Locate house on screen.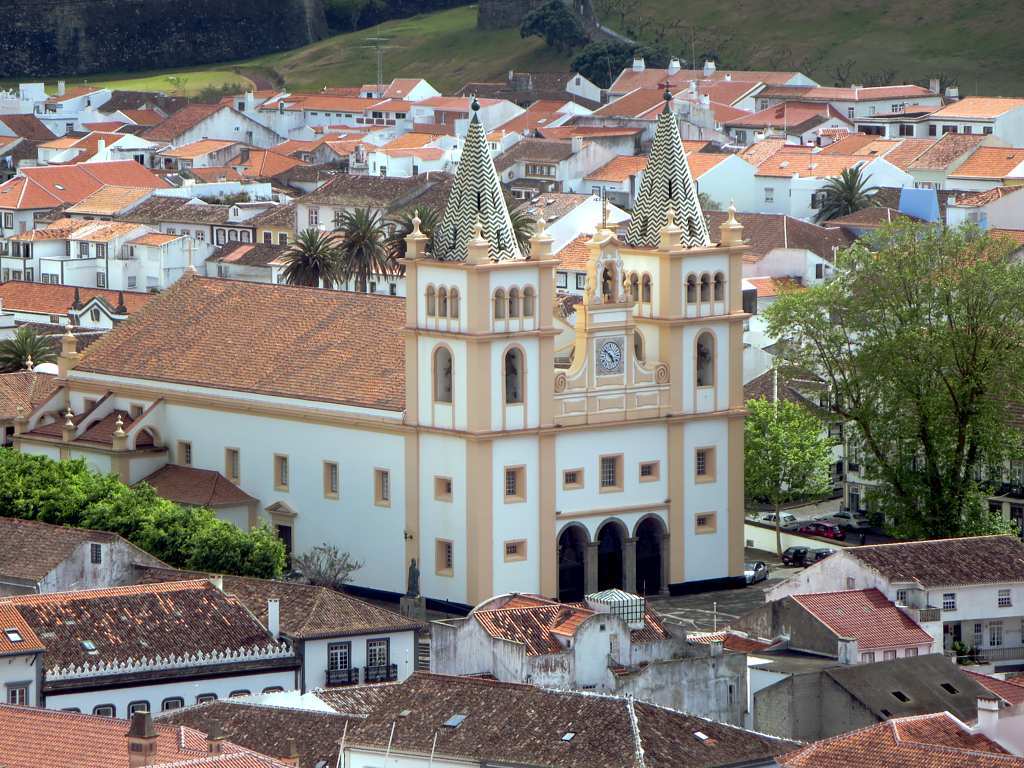
On screen at rect(693, 78, 763, 109).
